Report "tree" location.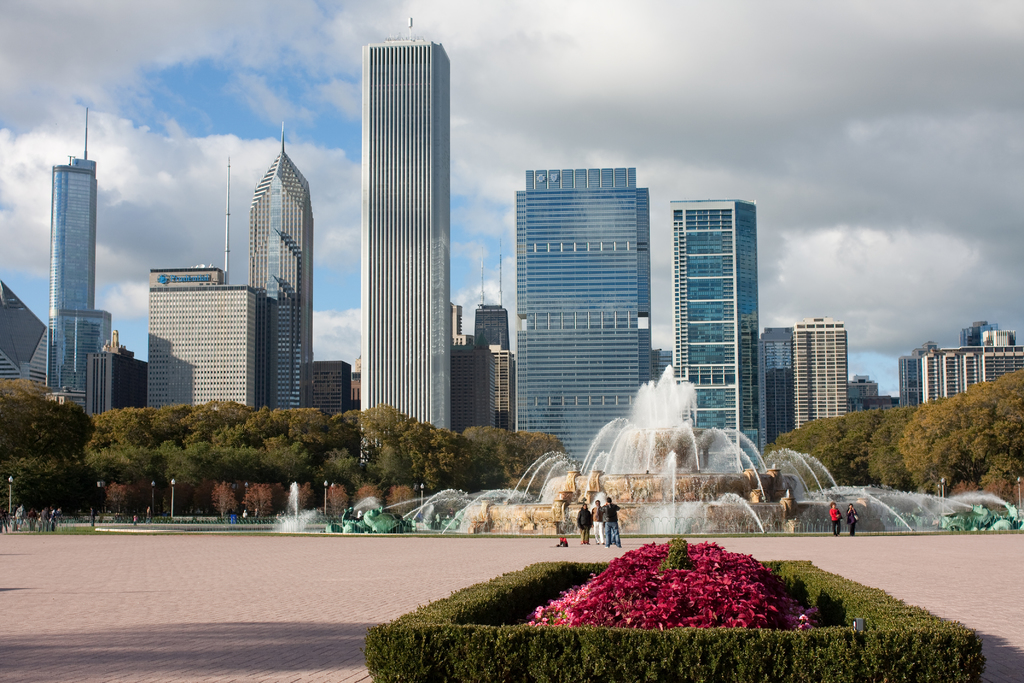
Report: region(0, 377, 90, 516).
